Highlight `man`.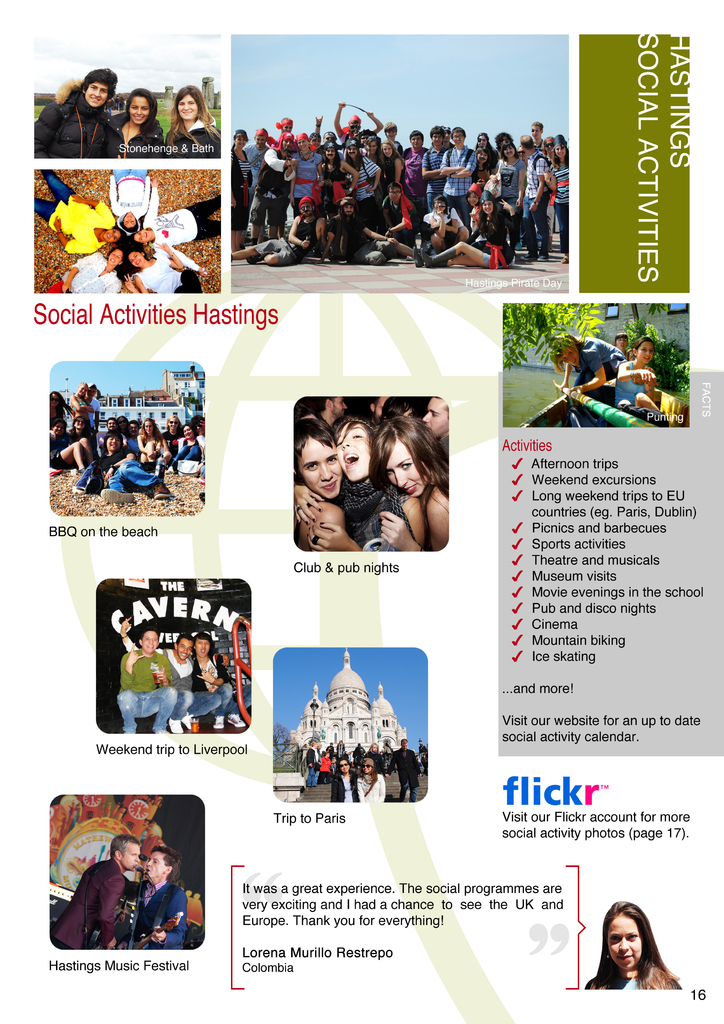
Highlighted region: pyautogui.locateOnScreen(136, 842, 186, 952).
